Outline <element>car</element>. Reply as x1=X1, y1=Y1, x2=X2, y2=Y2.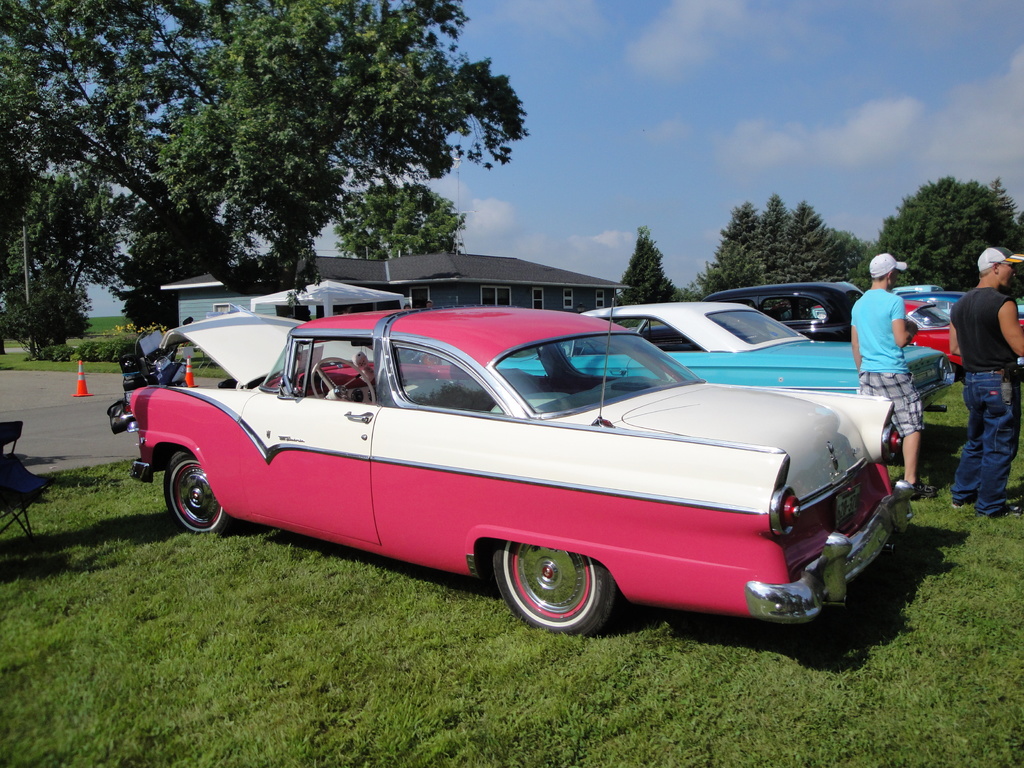
x1=711, y1=278, x2=957, y2=420.
